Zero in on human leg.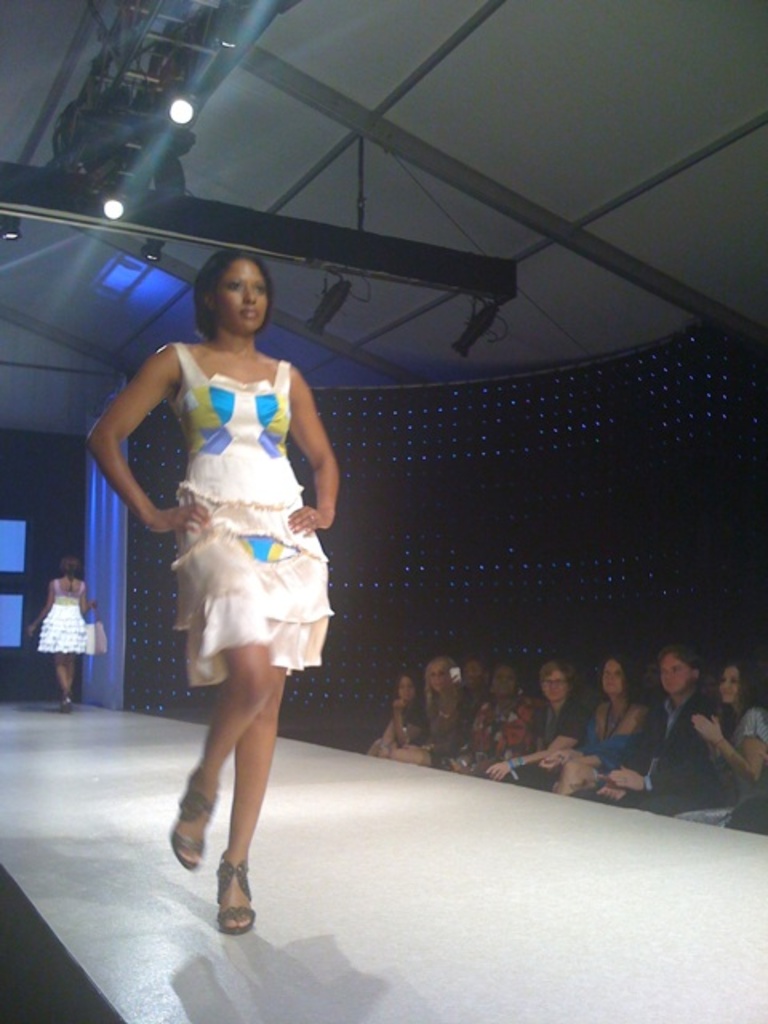
Zeroed in: 72, 650, 82, 707.
